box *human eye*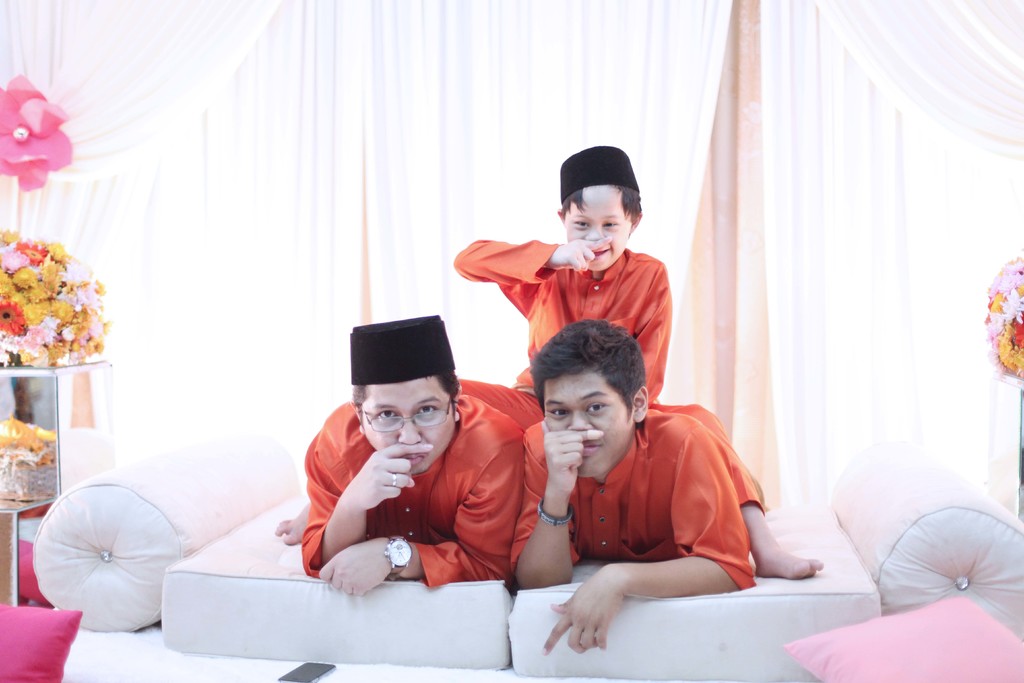
(572,218,588,229)
